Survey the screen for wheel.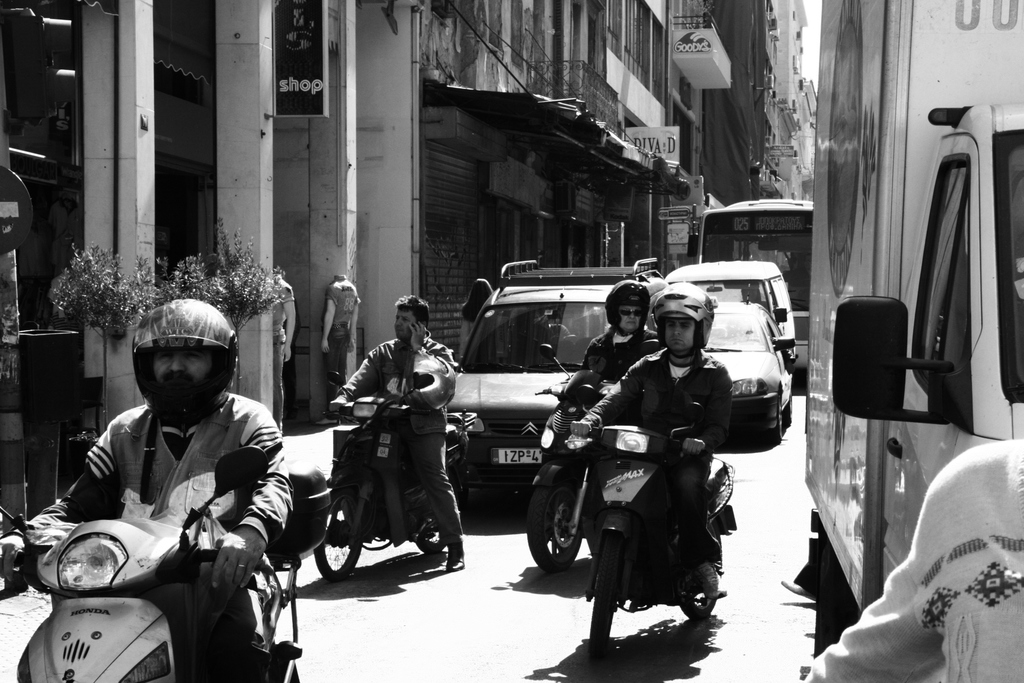
Survey found: bbox=[531, 486, 602, 573].
